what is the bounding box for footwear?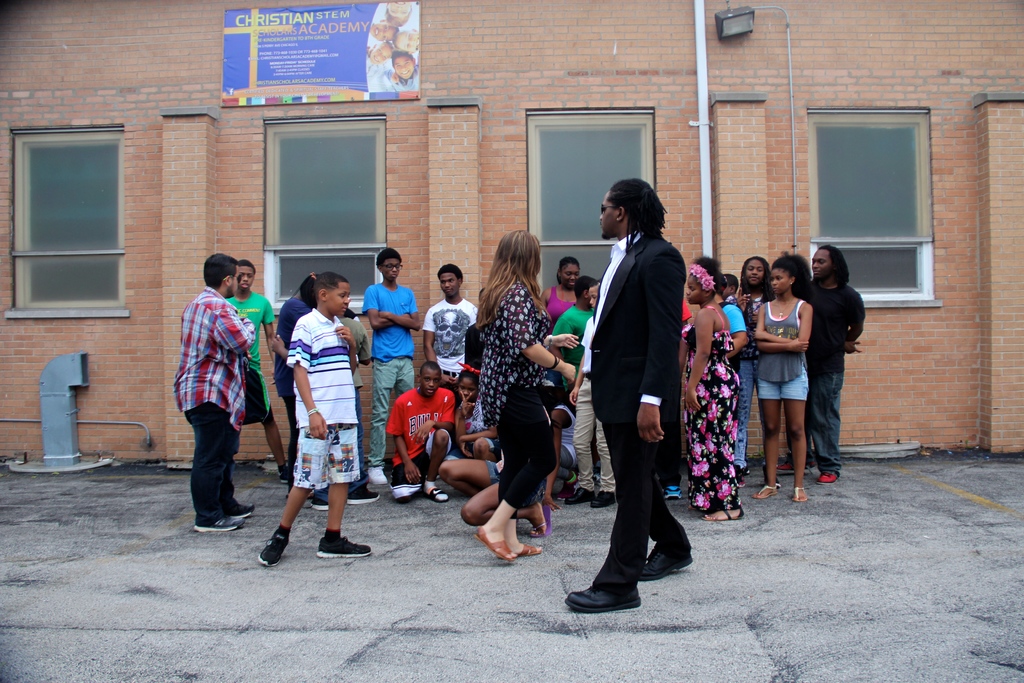
<bbox>667, 484, 680, 500</bbox>.
